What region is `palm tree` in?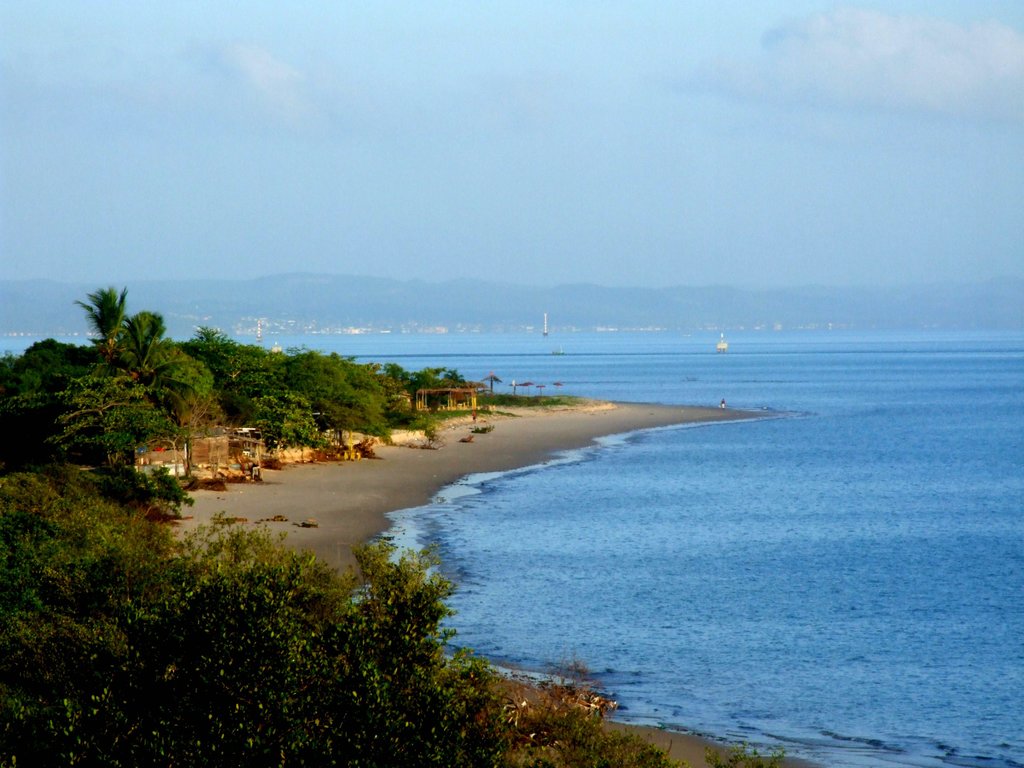
bbox(77, 289, 134, 365).
